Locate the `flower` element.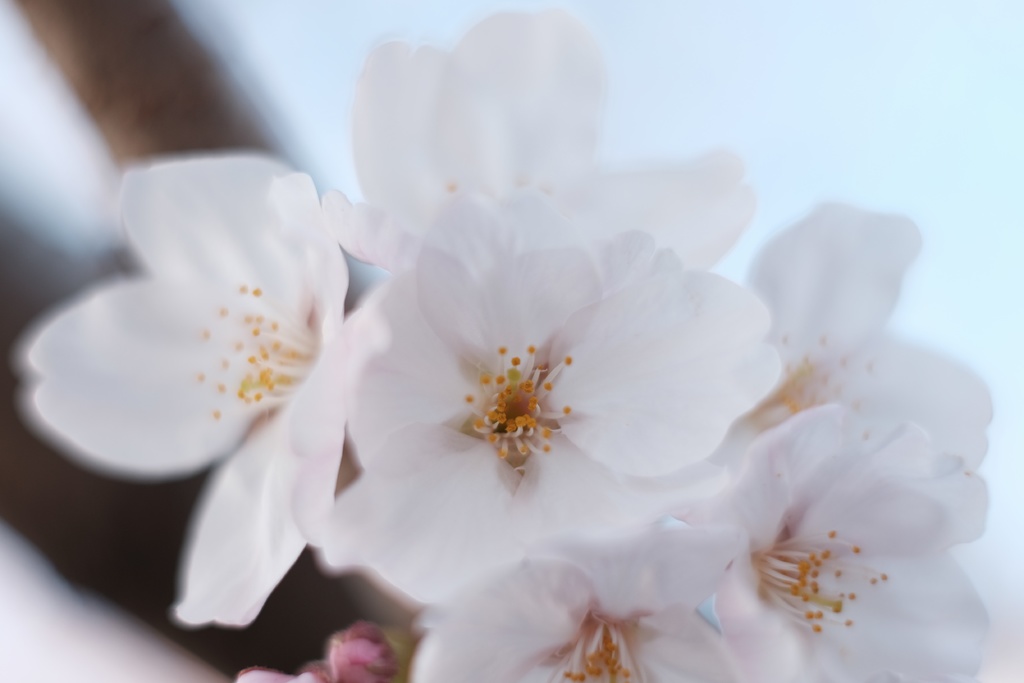
Element bbox: {"left": 744, "top": 201, "right": 1004, "bottom": 477}.
